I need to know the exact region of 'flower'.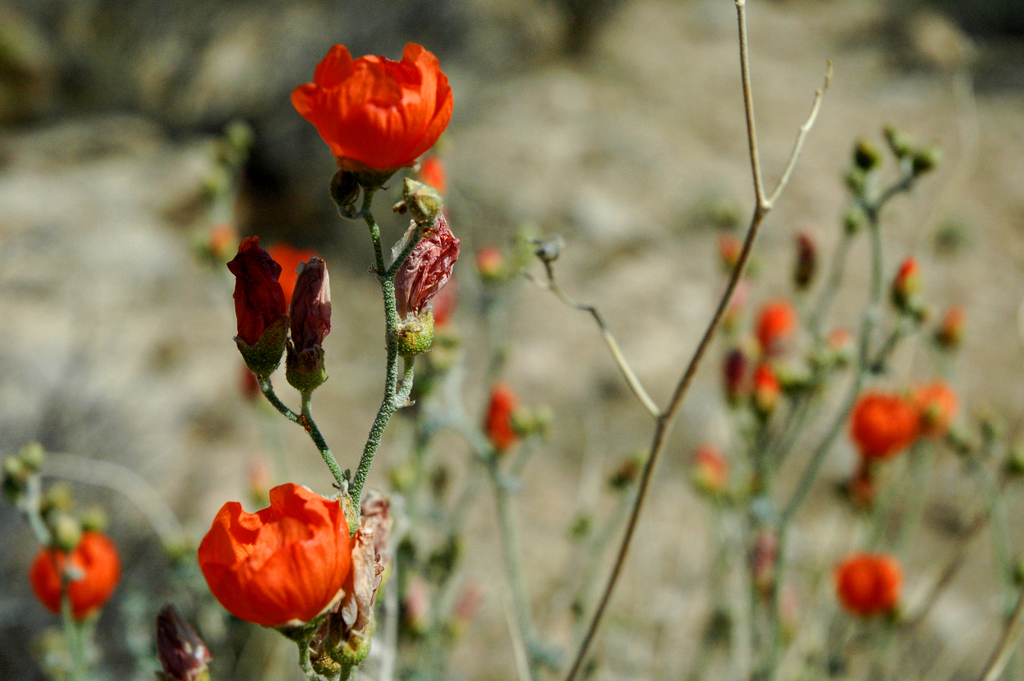
Region: rect(848, 393, 913, 461).
